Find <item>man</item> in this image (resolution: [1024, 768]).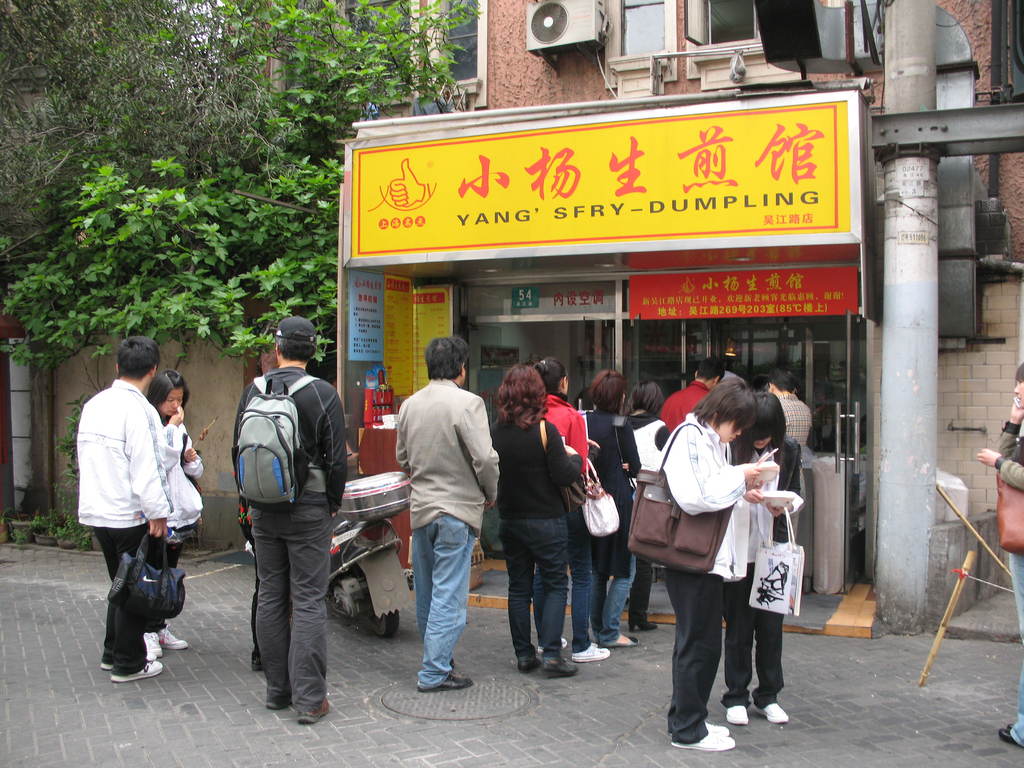
left=240, top=312, right=346, bottom=726.
